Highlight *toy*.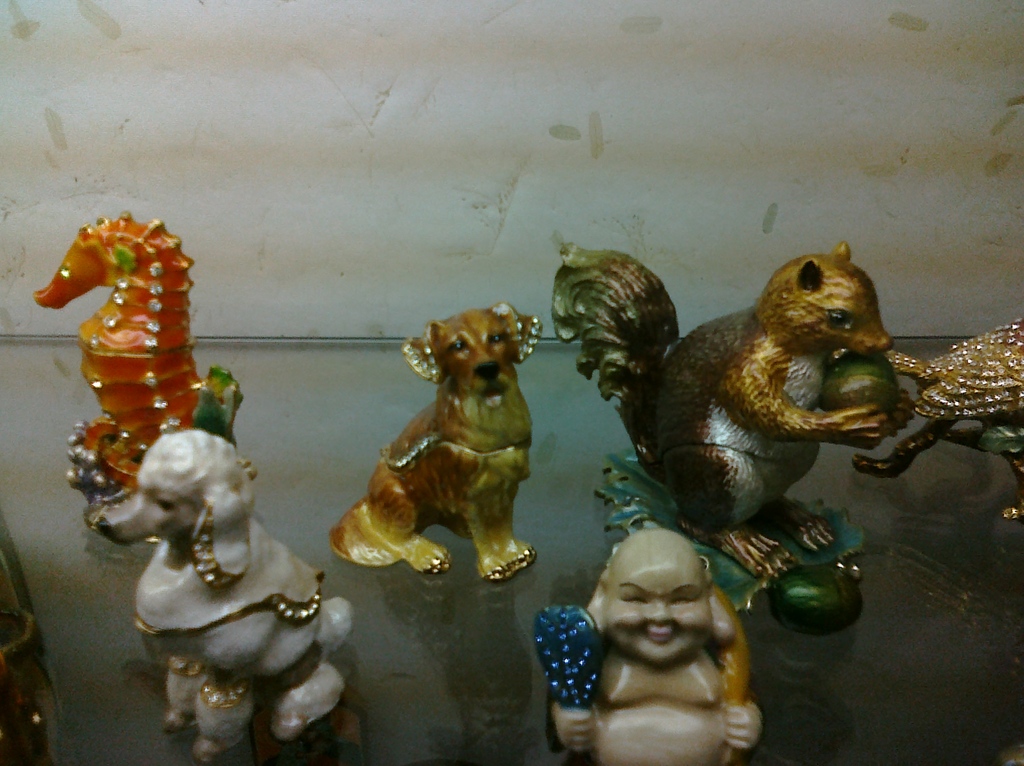
Highlighted region: crop(328, 308, 541, 613).
